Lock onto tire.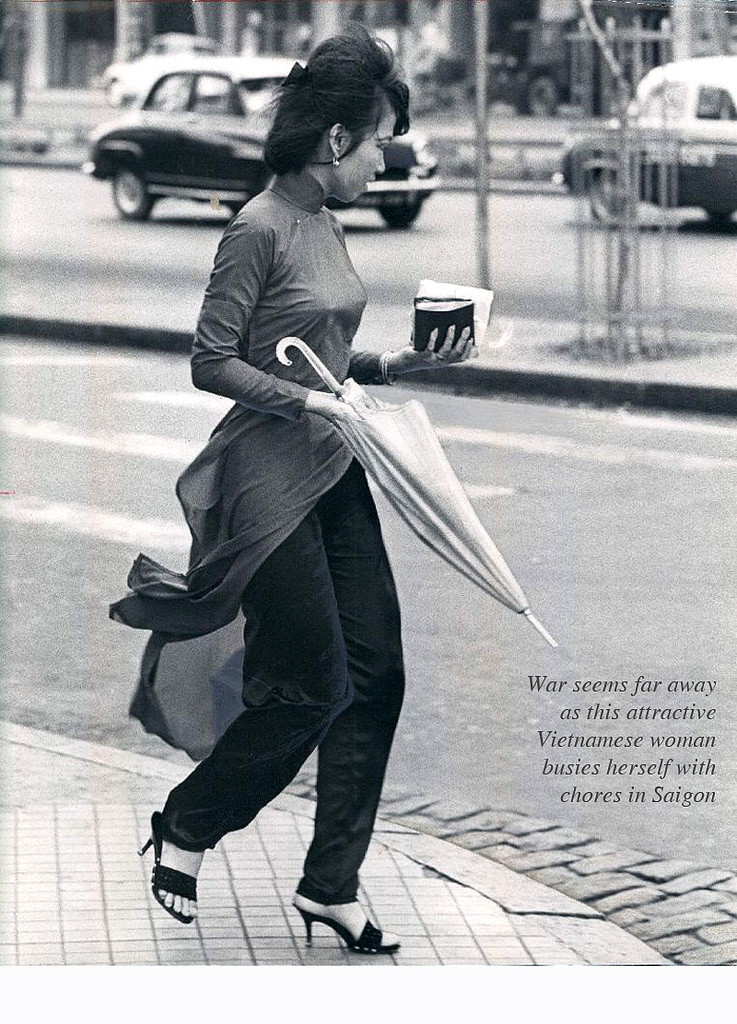
Locked: bbox(376, 203, 415, 230).
